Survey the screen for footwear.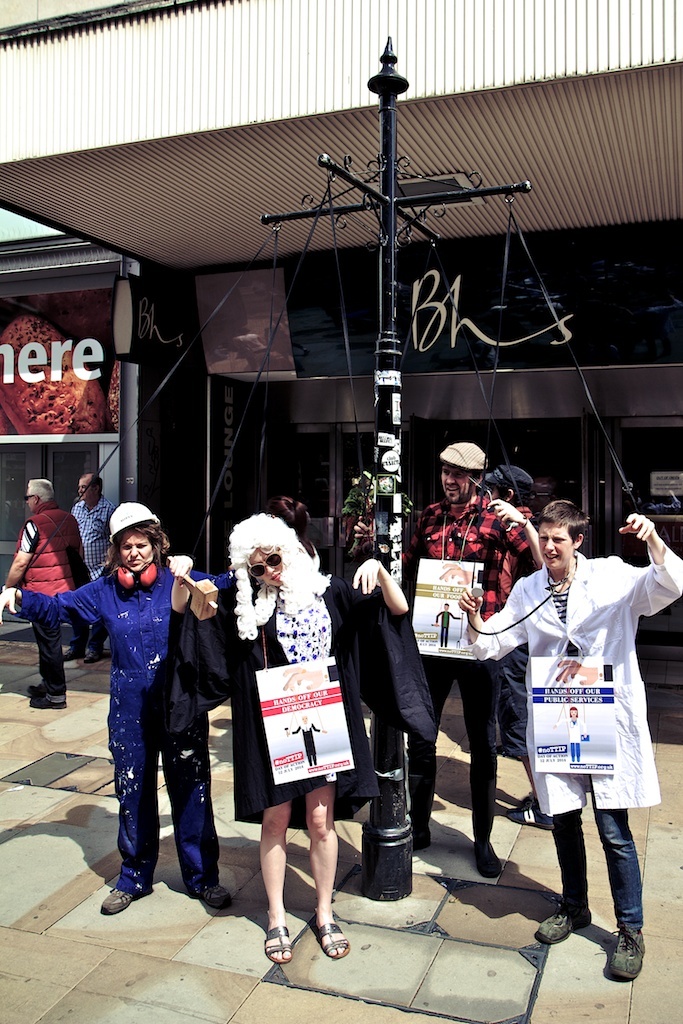
Survey found: 608:931:651:980.
